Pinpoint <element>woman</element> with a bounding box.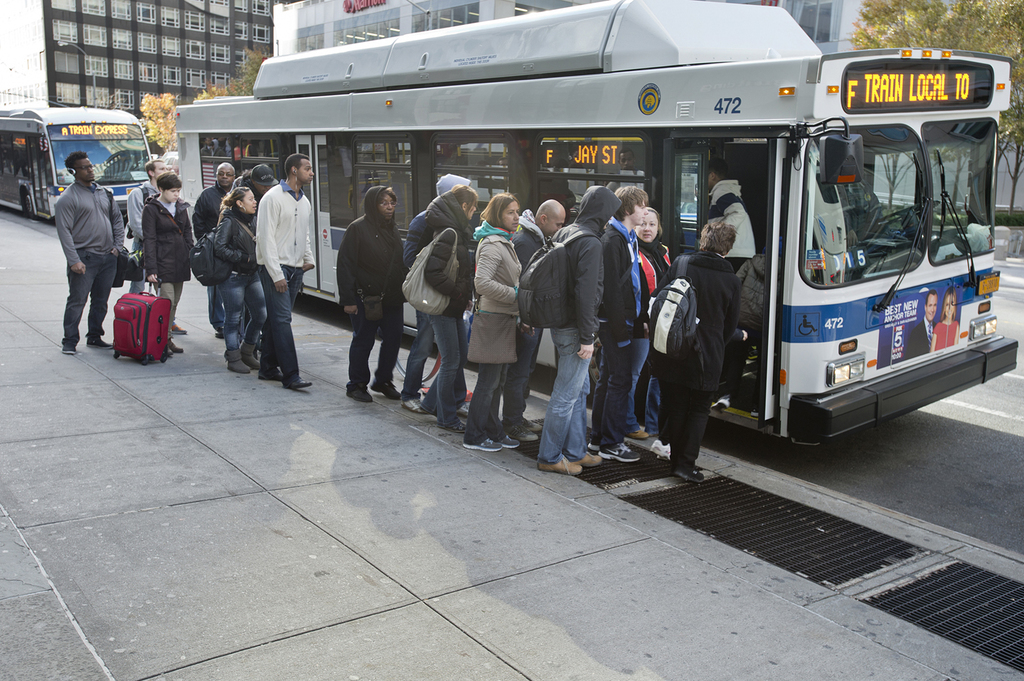
bbox=[205, 186, 272, 372].
